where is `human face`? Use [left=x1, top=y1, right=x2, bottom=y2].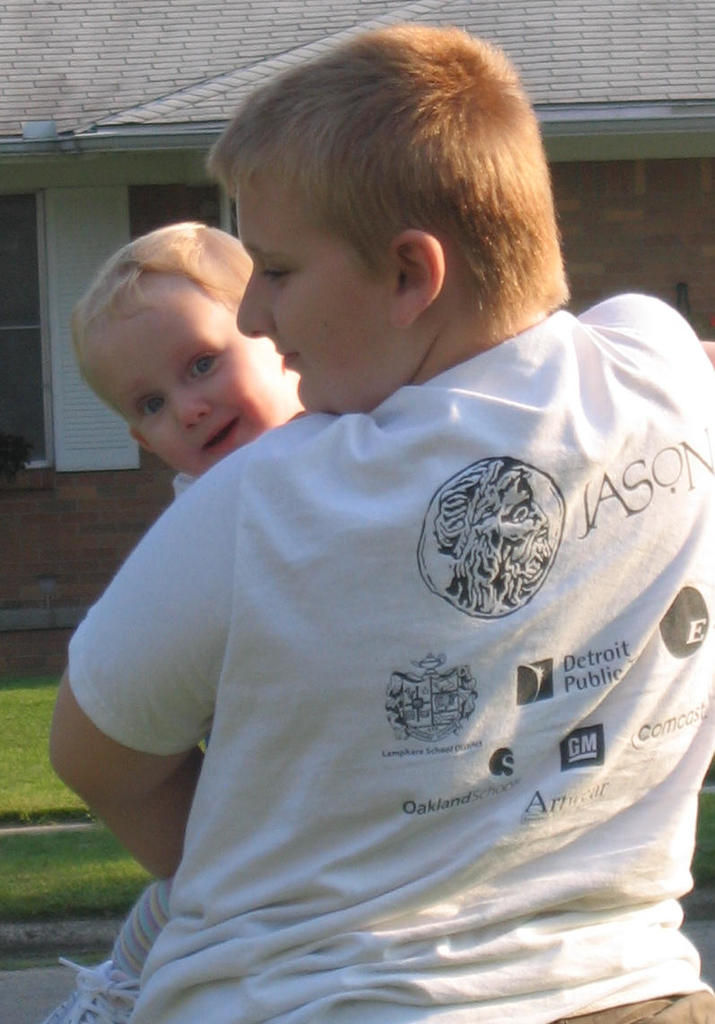
[left=231, top=179, right=381, bottom=414].
